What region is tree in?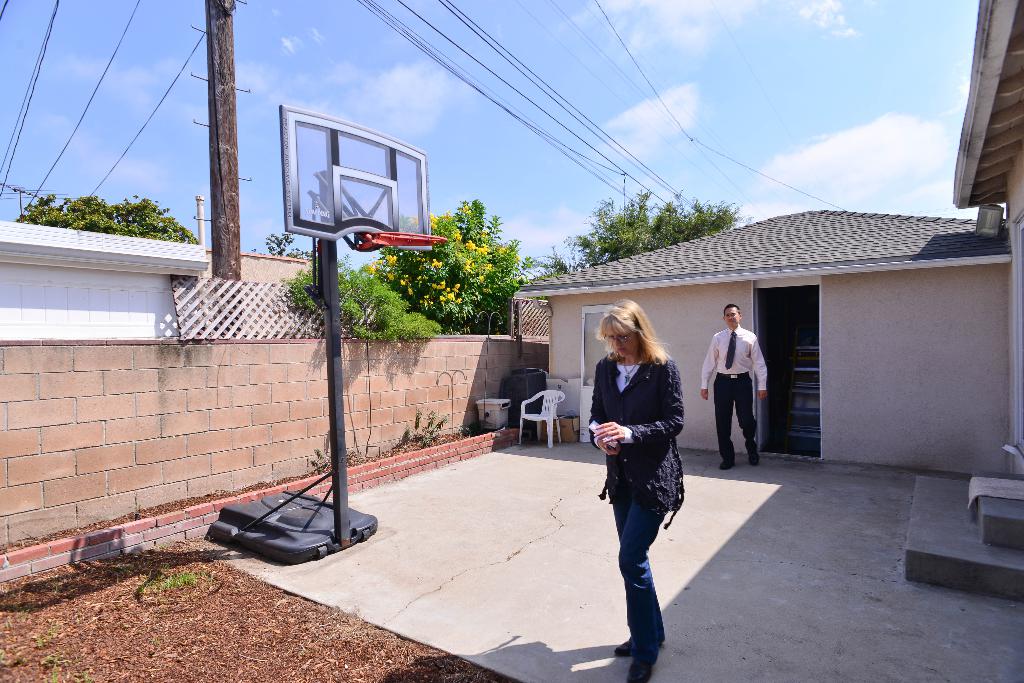
(x1=17, y1=185, x2=202, y2=250).
